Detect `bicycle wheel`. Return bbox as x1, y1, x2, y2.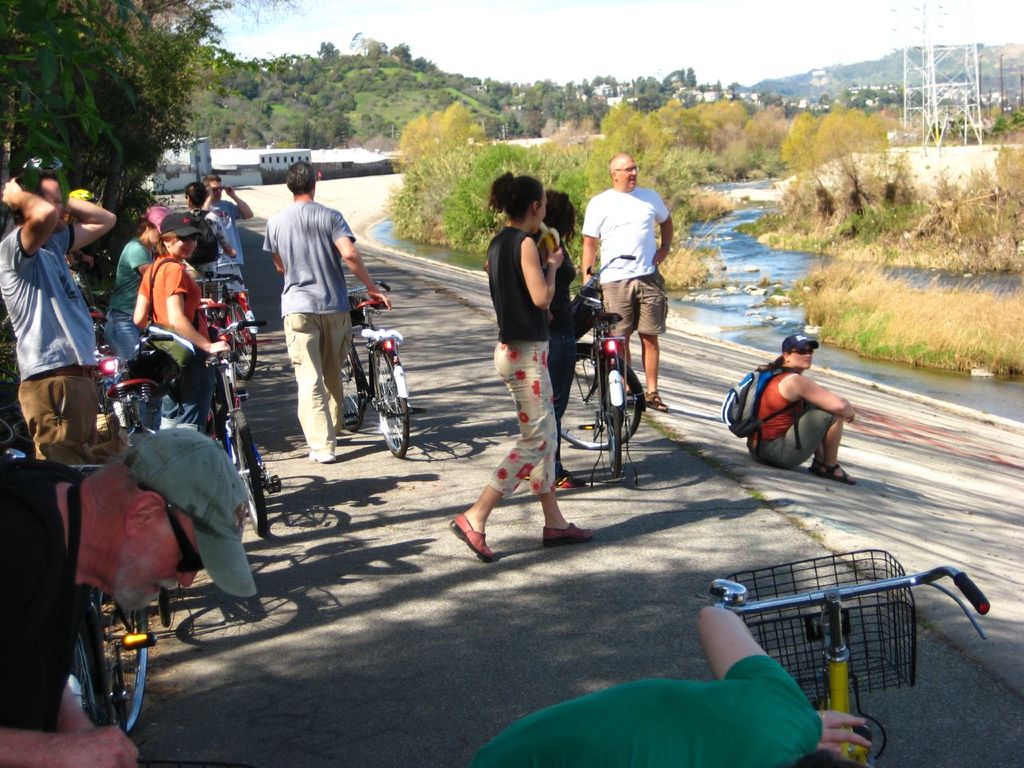
369, 347, 410, 455.
